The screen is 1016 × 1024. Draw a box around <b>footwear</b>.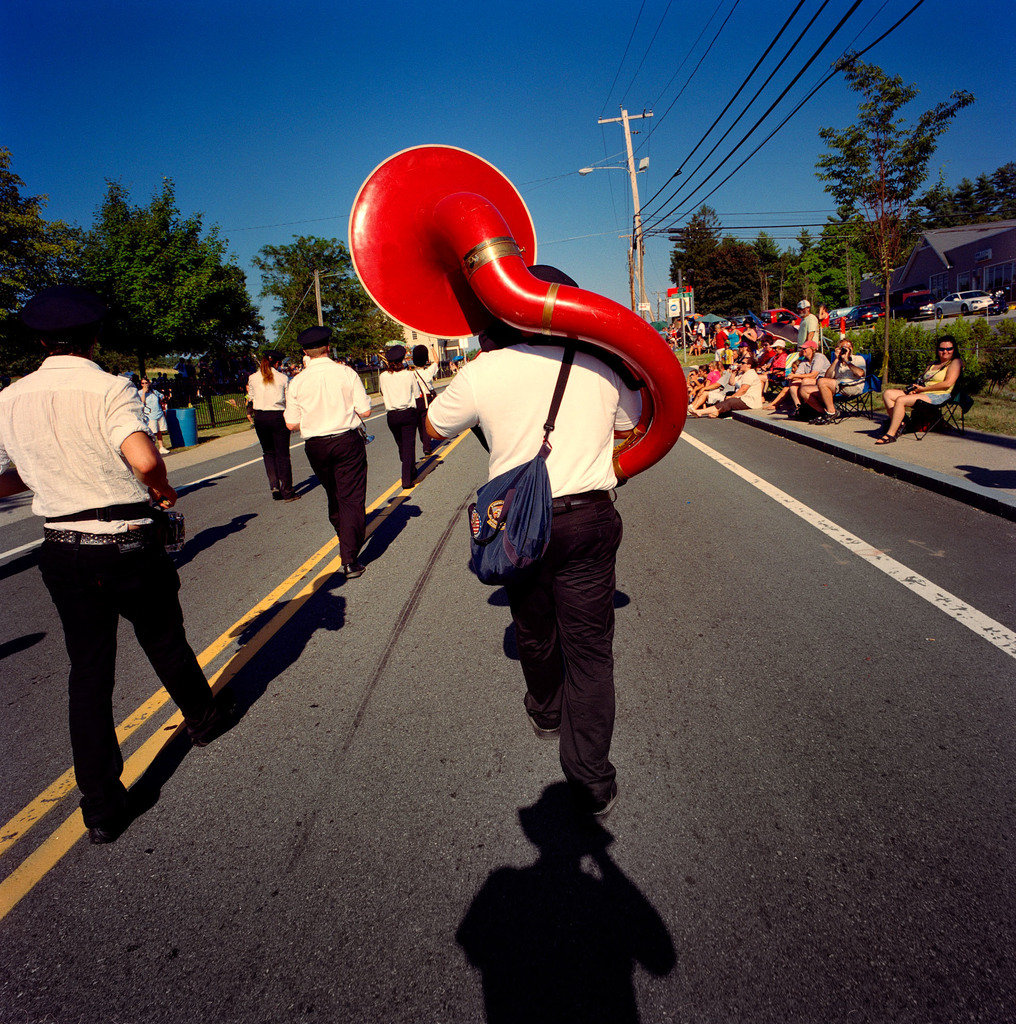
<box>688,406,698,419</box>.
